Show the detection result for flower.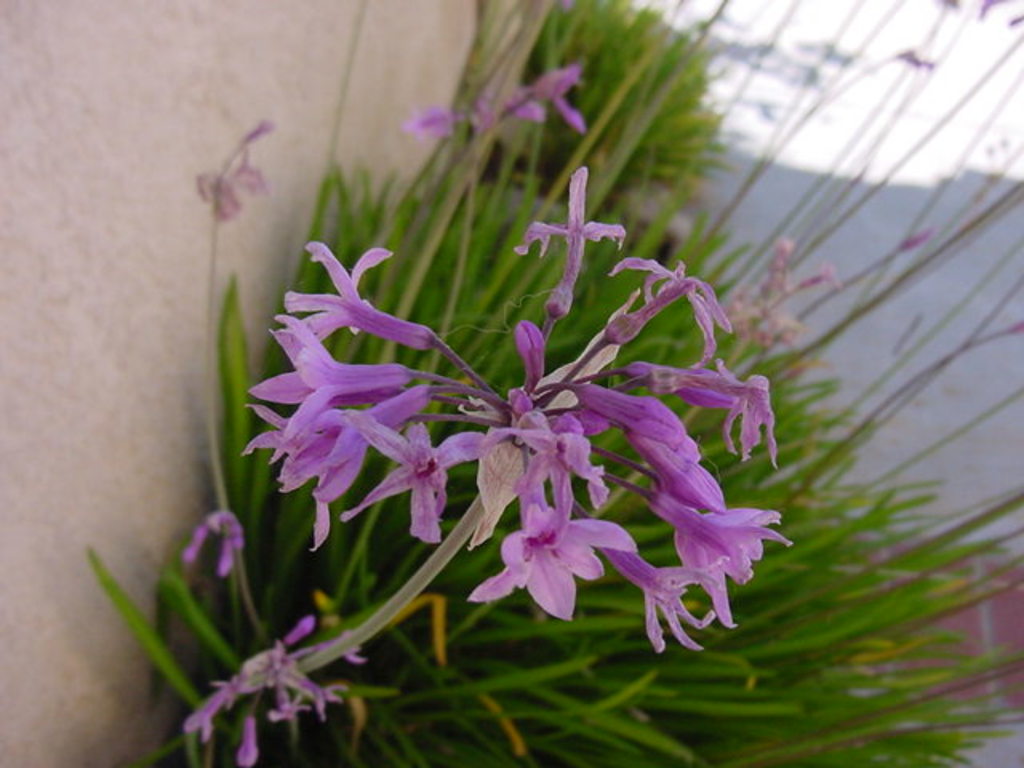
182,507,243,581.
